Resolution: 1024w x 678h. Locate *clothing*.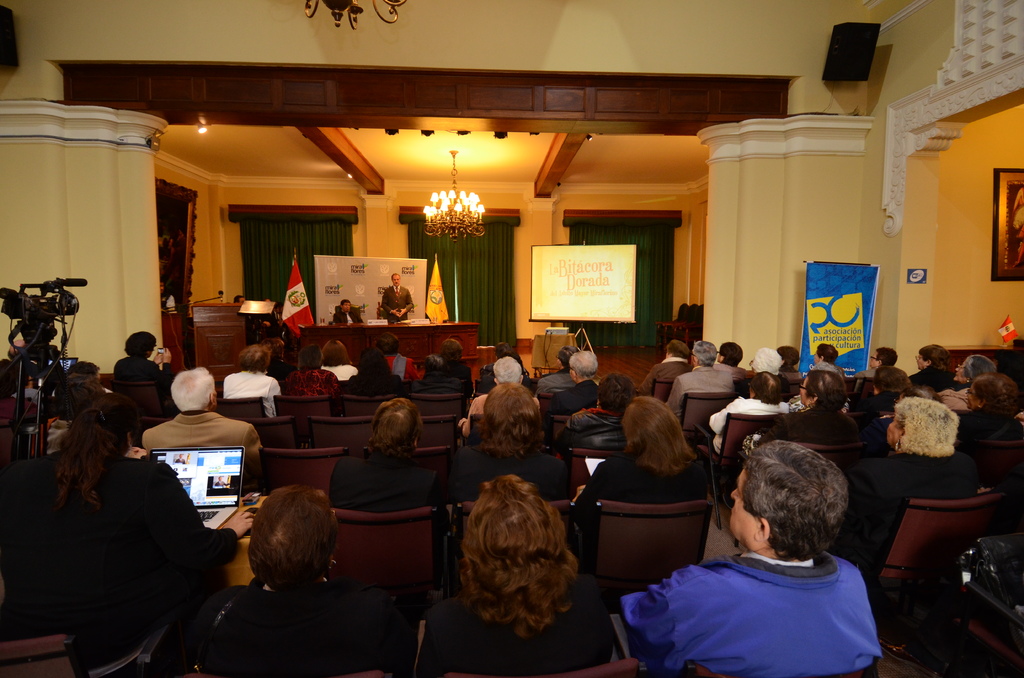
box=[115, 353, 177, 396].
